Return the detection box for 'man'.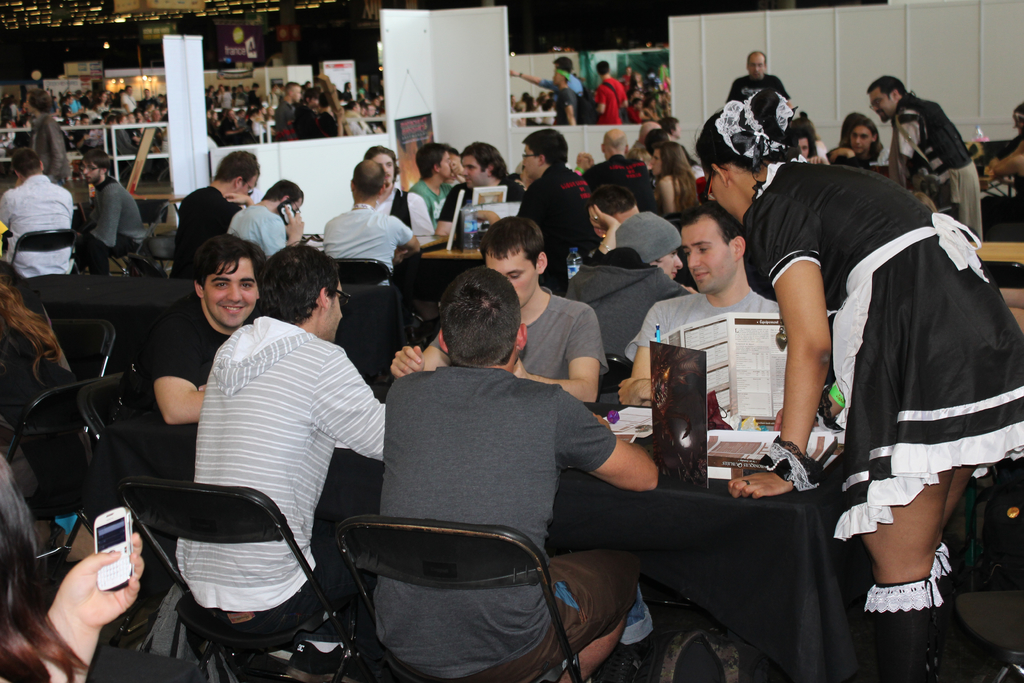
[132, 262, 383, 663].
